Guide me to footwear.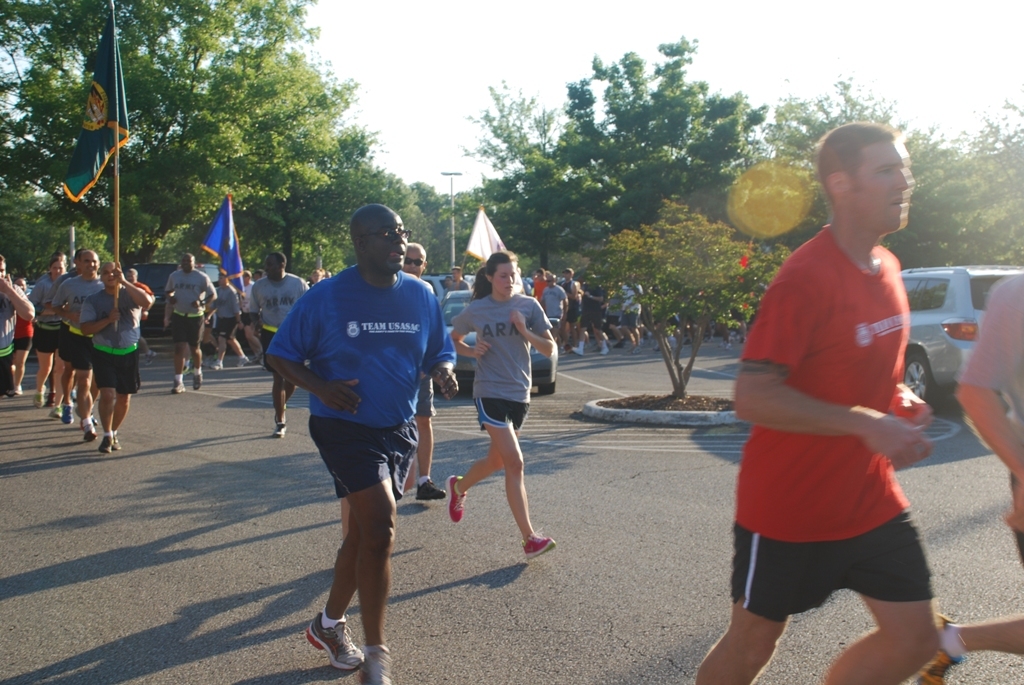
Guidance: box=[62, 402, 71, 423].
